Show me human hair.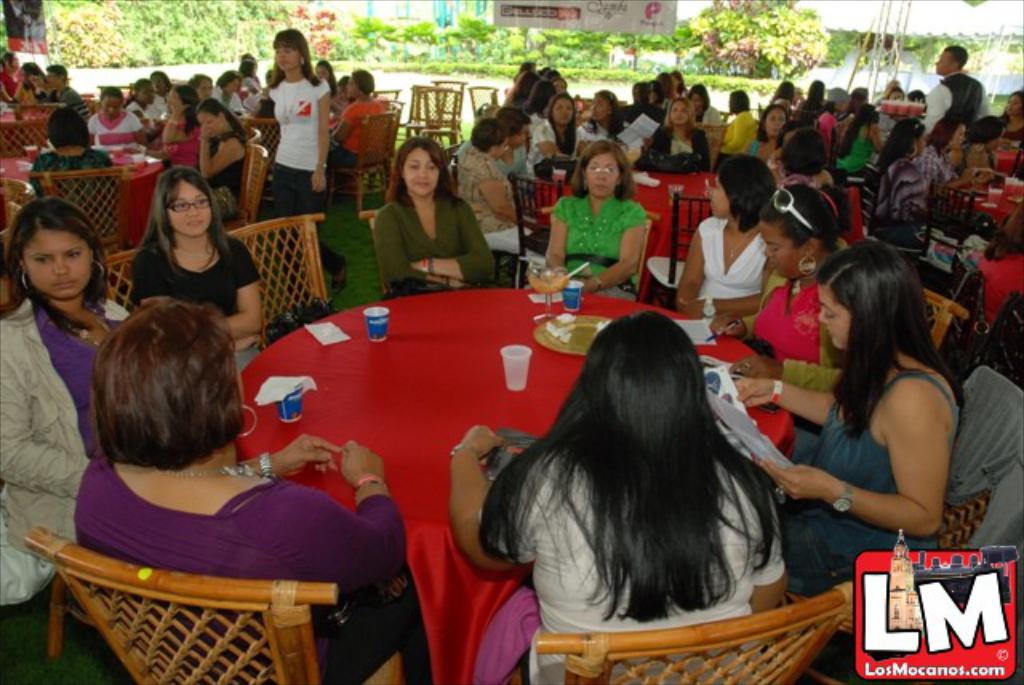
human hair is here: pyautogui.locateOnScreen(826, 101, 835, 112).
